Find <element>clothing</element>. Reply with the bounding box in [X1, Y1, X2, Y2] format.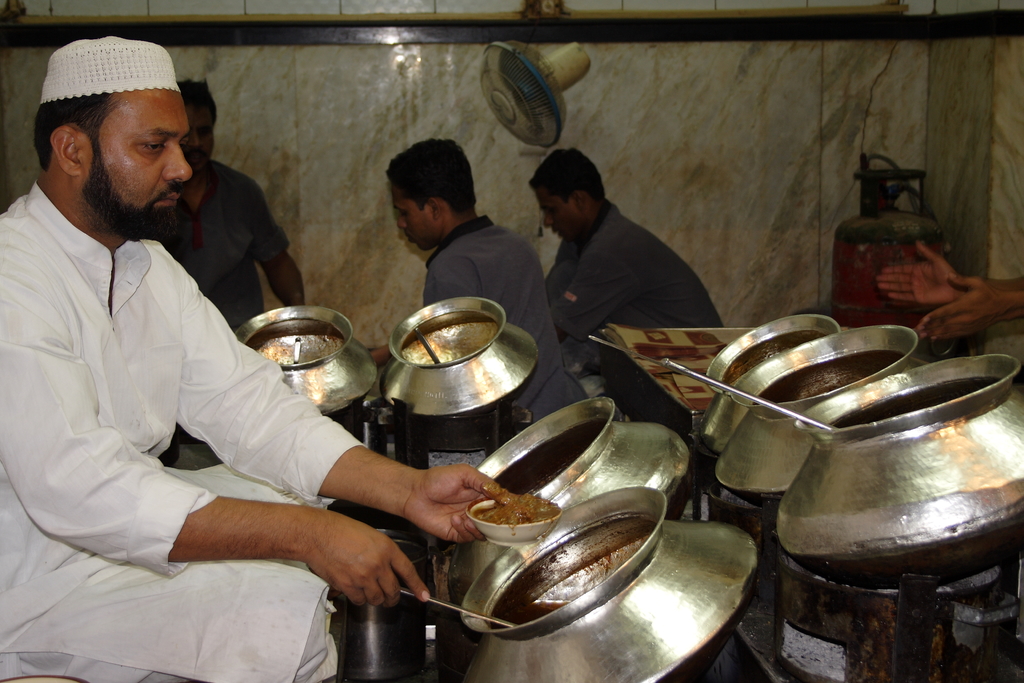
[423, 218, 591, 434].
